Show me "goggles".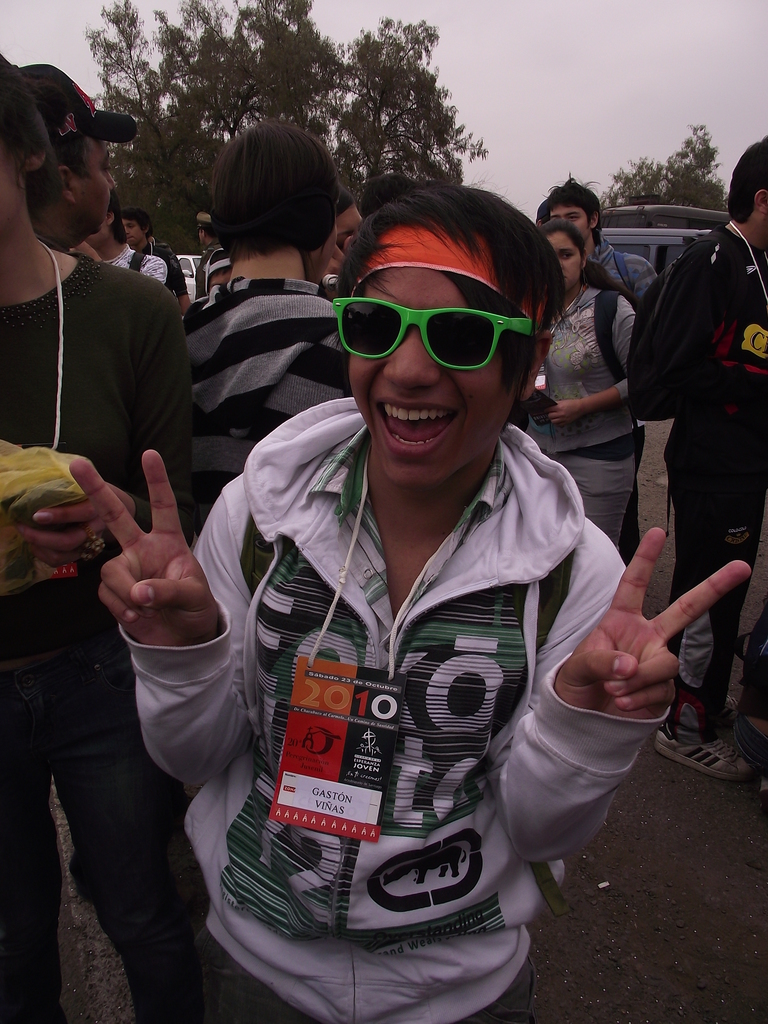
"goggles" is here: 336,280,516,371.
